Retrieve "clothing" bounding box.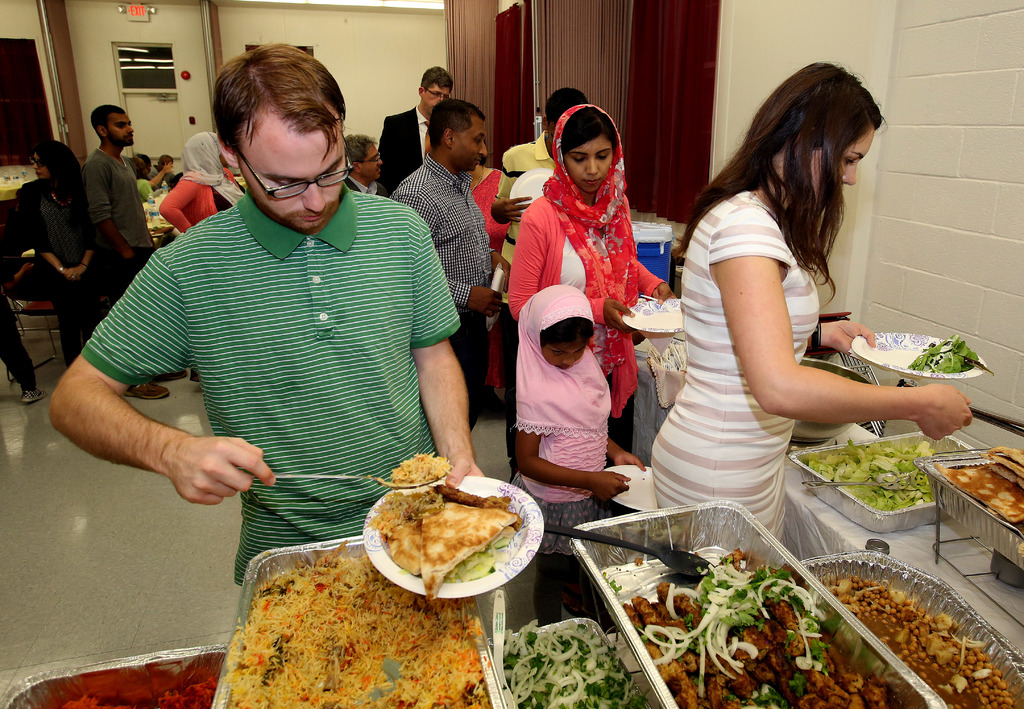
Bounding box: {"left": 0, "top": 289, "right": 35, "bottom": 386}.
